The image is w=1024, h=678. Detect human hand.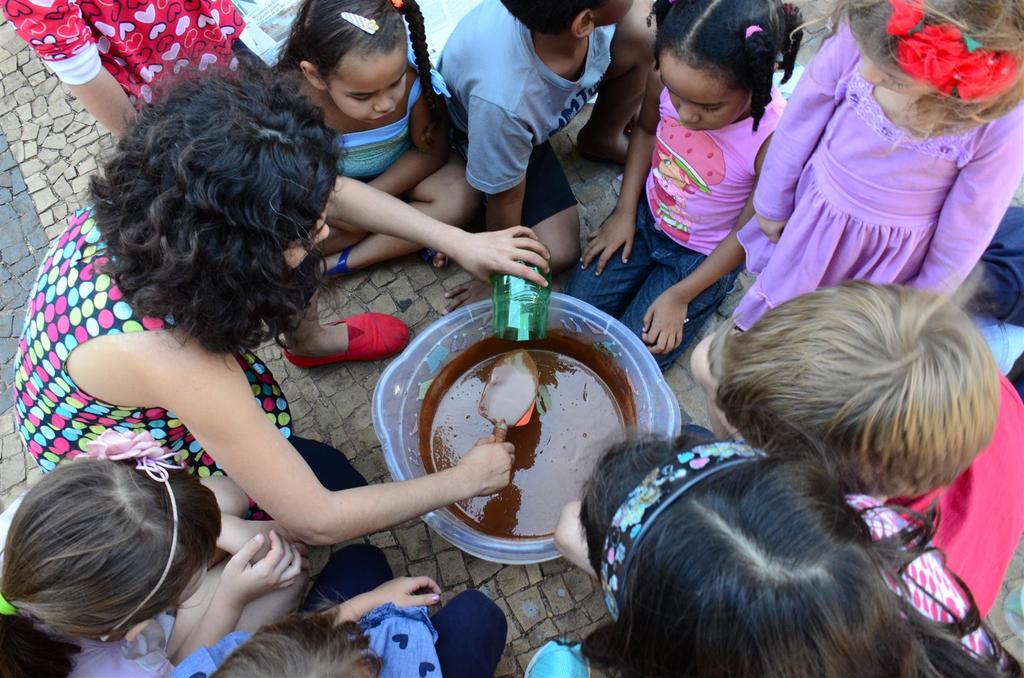
Detection: left=636, top=290, right=687, bottom=356.
